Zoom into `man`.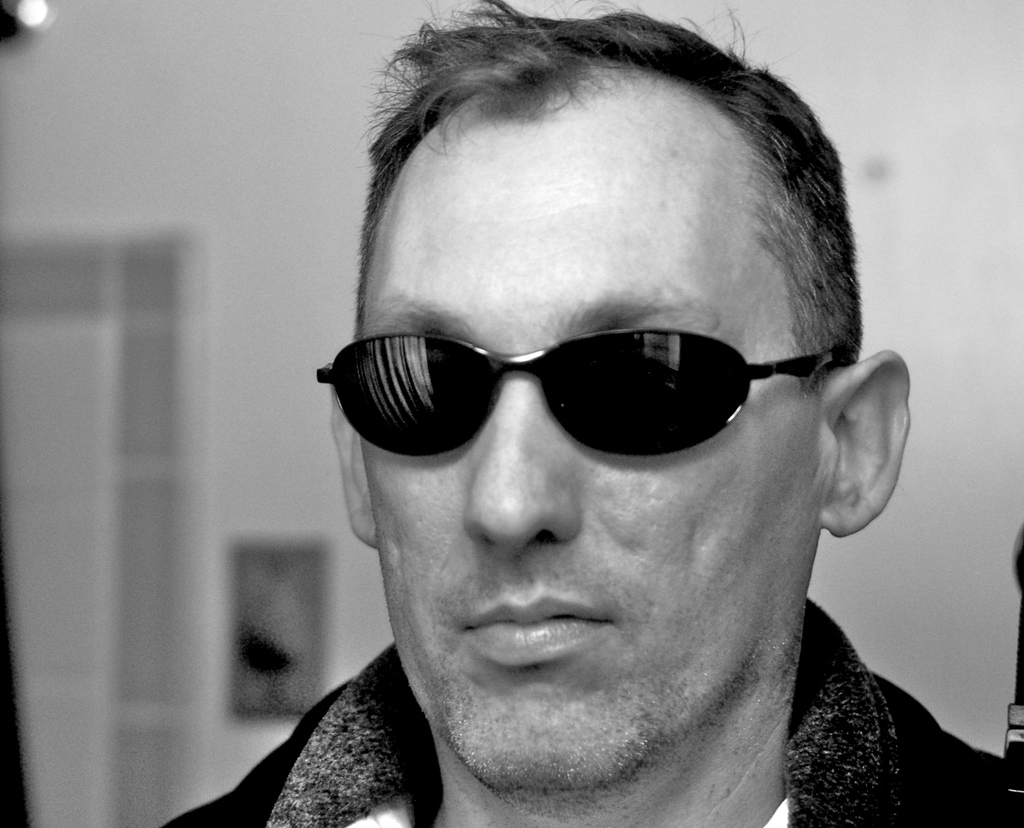
Zoom target: [183, 40, 997, 827].
